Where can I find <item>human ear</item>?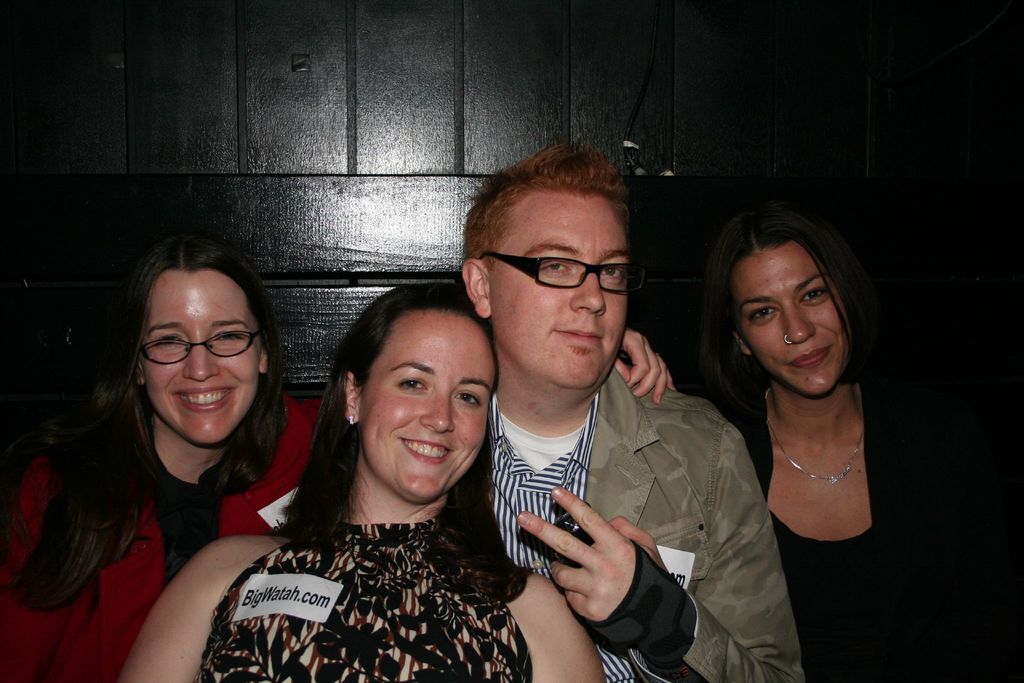
You can find it at 732,330,751,360.
